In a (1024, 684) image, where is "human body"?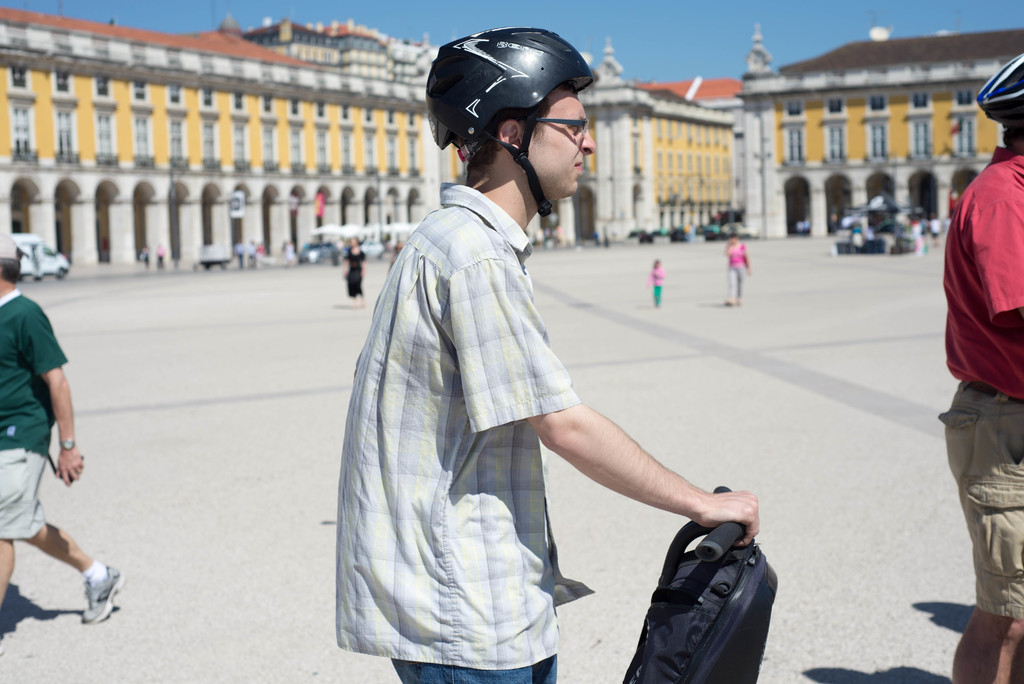
{"left": 330, "top": 184, "right": 763, "bottom": 683}.
